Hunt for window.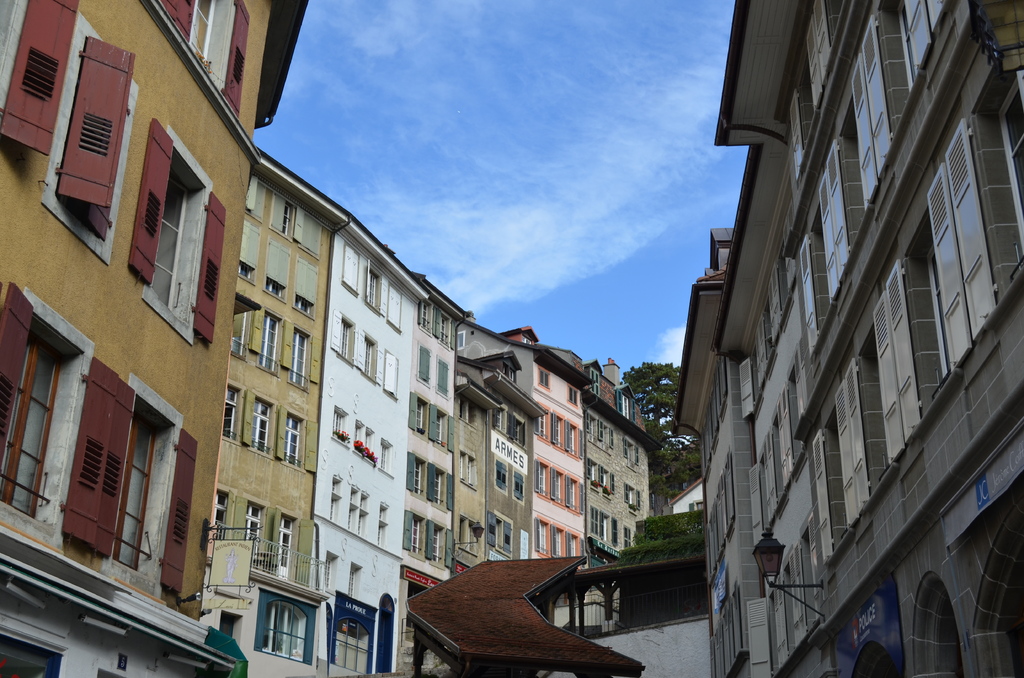
Hunted down at [531,513,547,568].
